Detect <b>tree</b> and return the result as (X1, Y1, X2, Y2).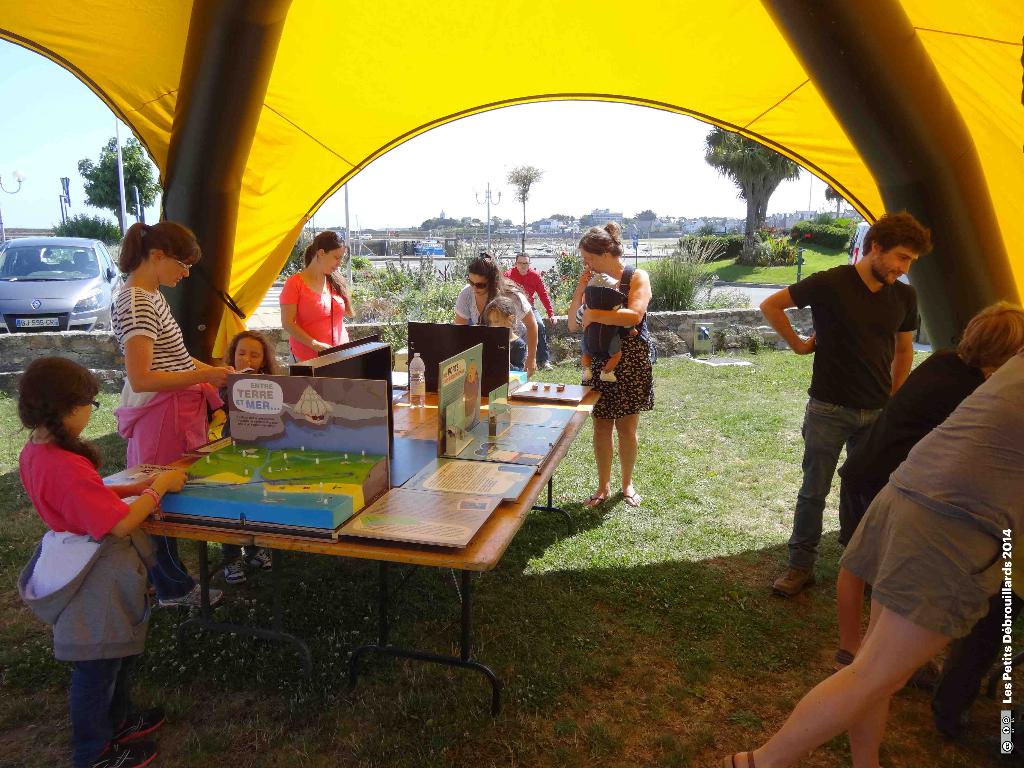
(822, 188, 851, 225).
